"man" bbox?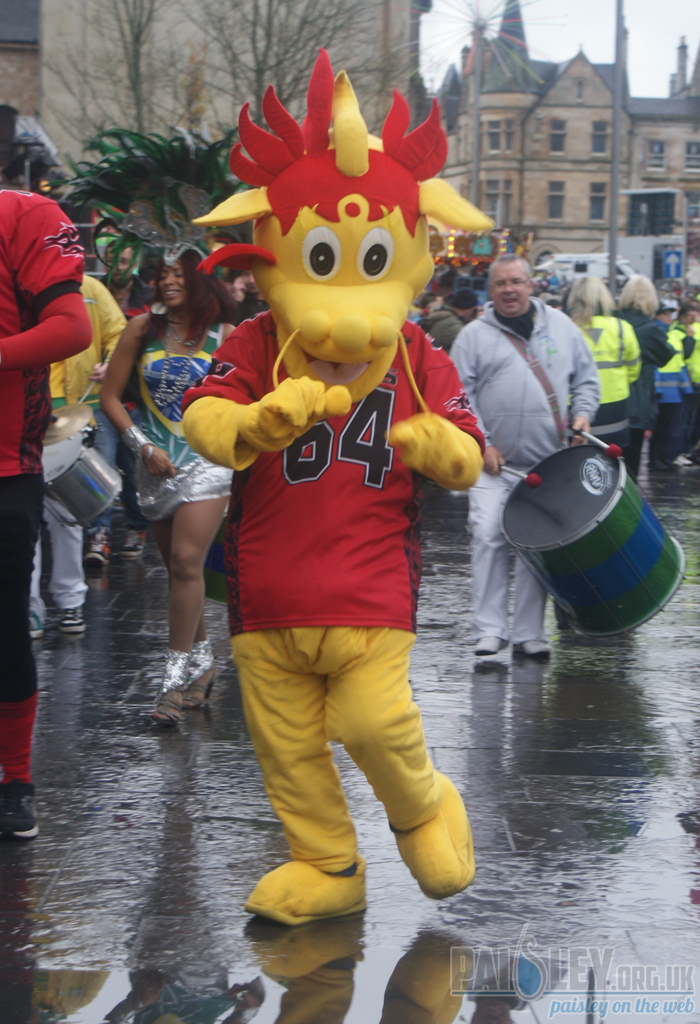
bbox=(451, 250, 598, 671)
